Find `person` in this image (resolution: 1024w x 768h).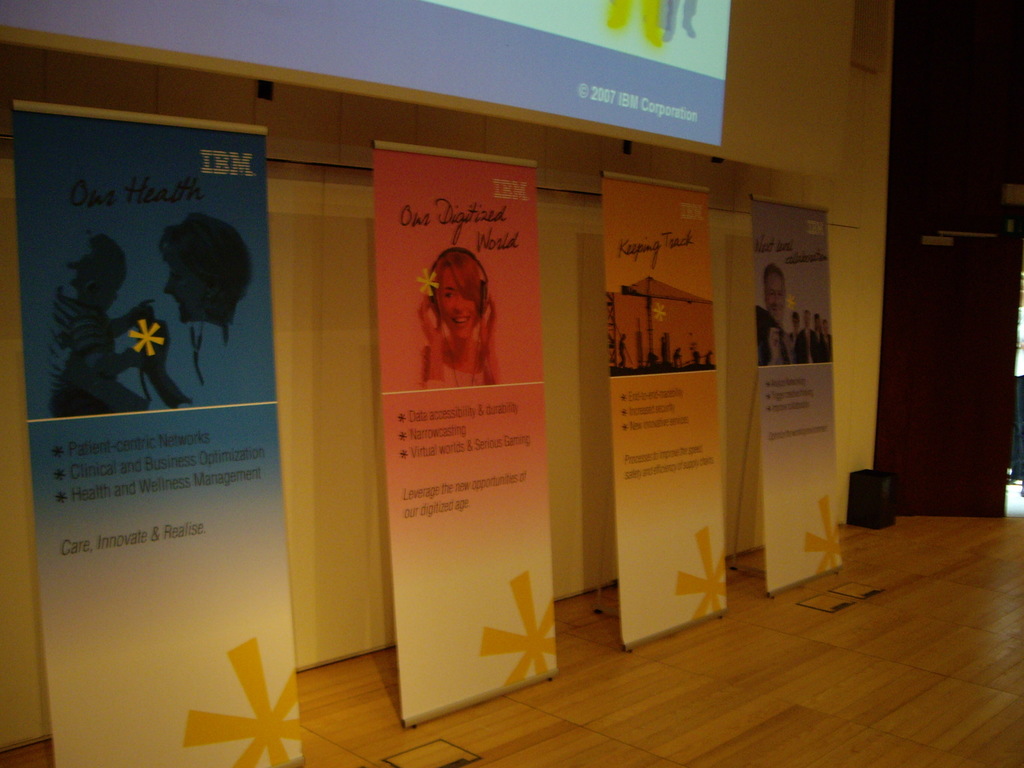
rect(700, 349, 714, 368).
